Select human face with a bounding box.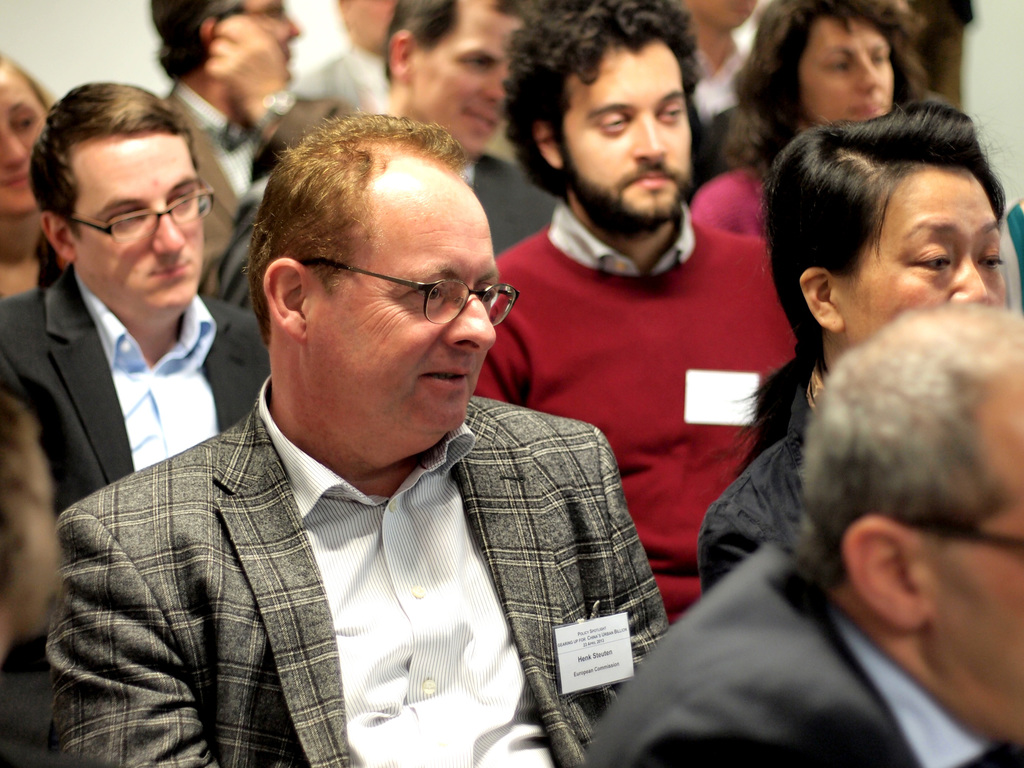
<box>0,65,42,214</box>.
